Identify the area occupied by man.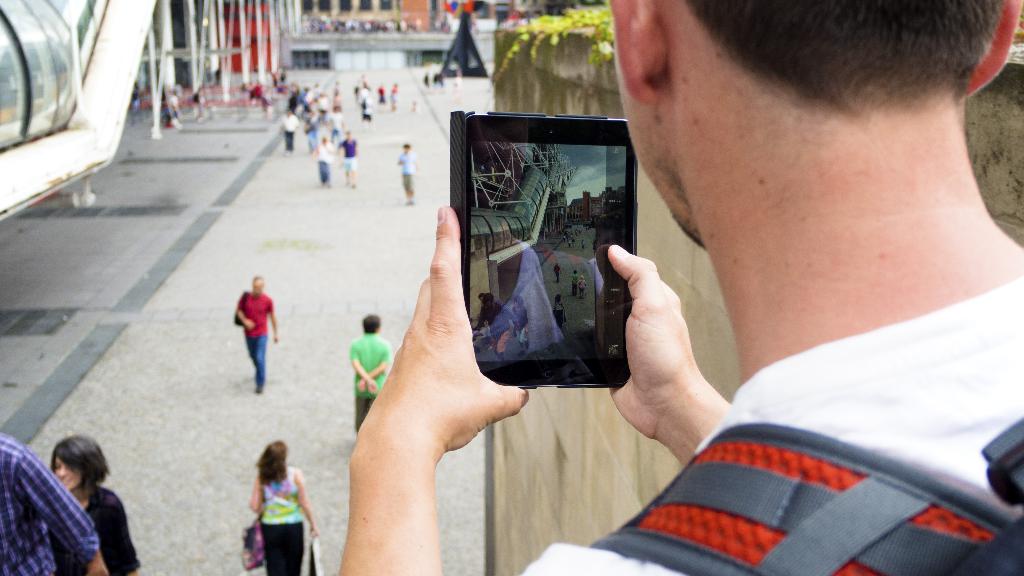
Area: detection(351, 314, 388, 435).
